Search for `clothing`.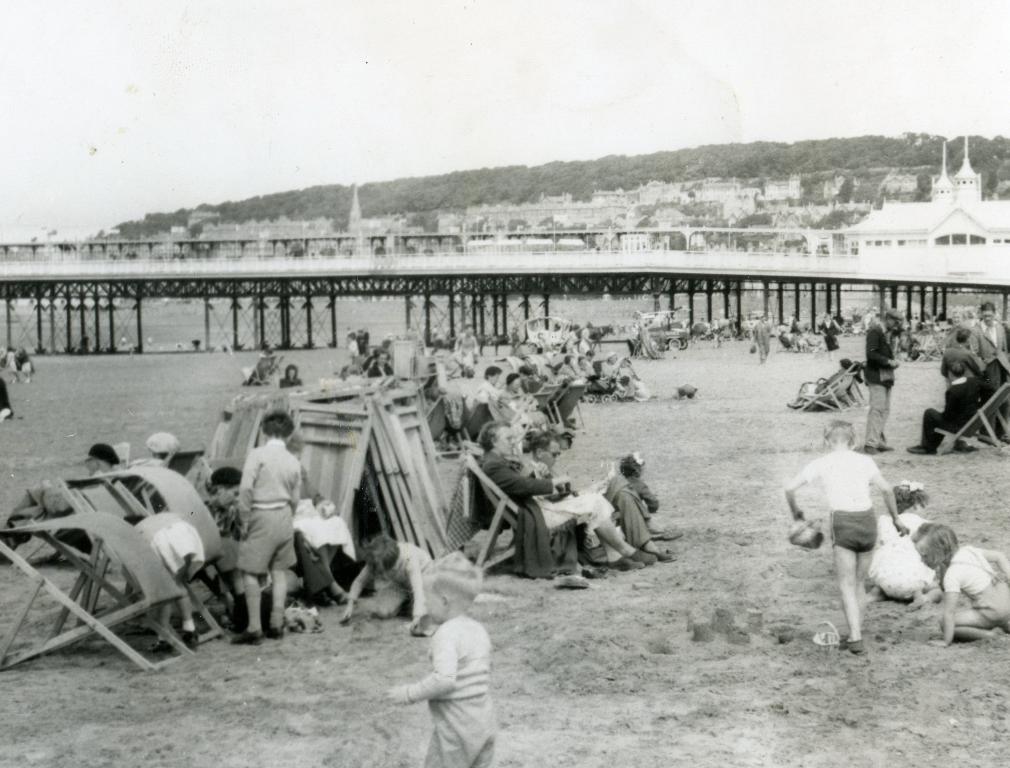
Found at <region>795, 447, 887, 558</region>.
